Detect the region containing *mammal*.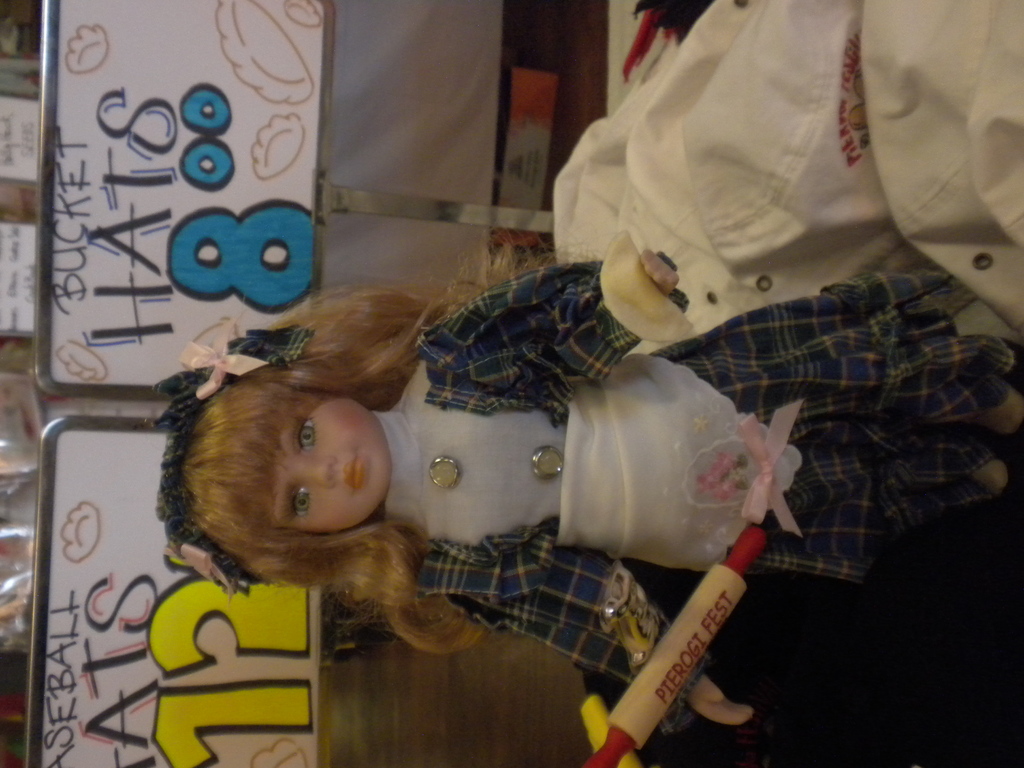
detection(170, 166, 928, 707).
